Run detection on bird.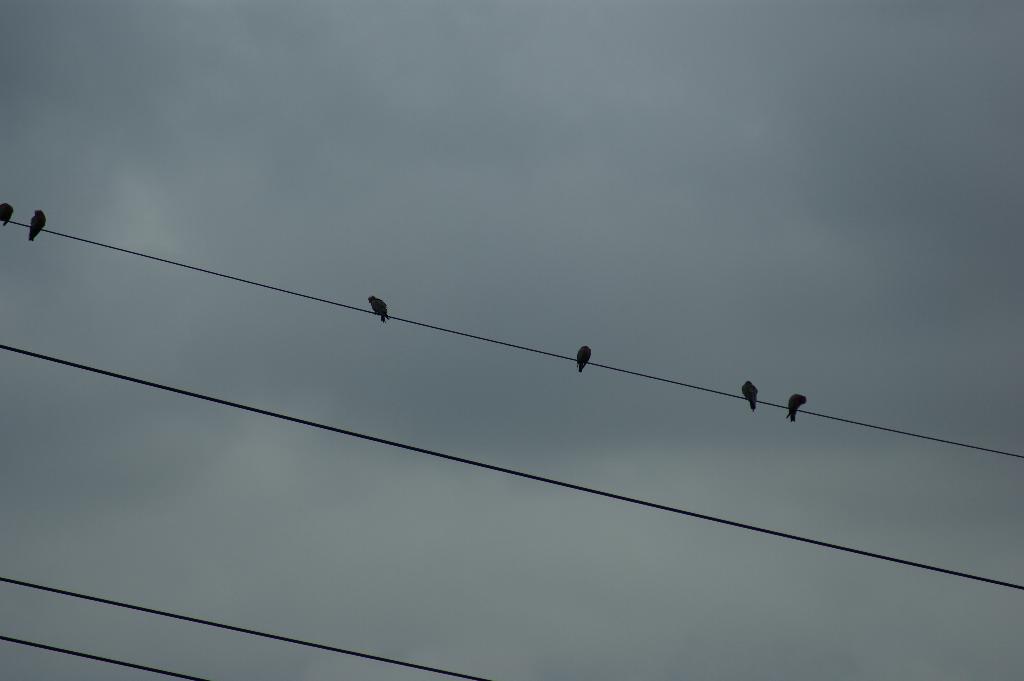
Result: (364,294,387,324).
